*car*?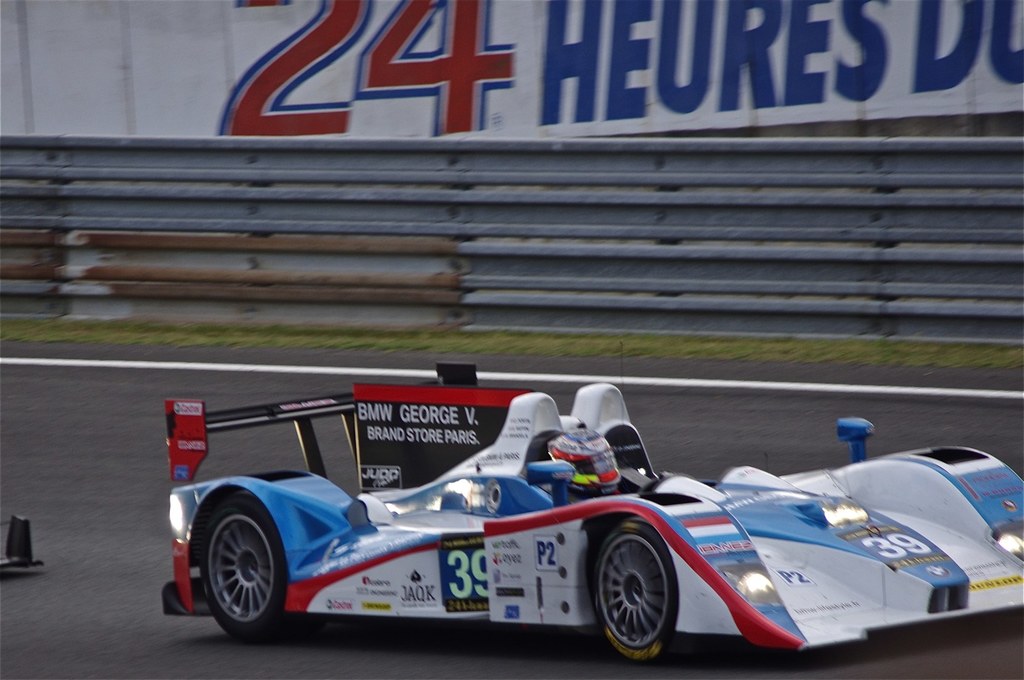
x1=152, y1=382, x2=1016, y2=664
